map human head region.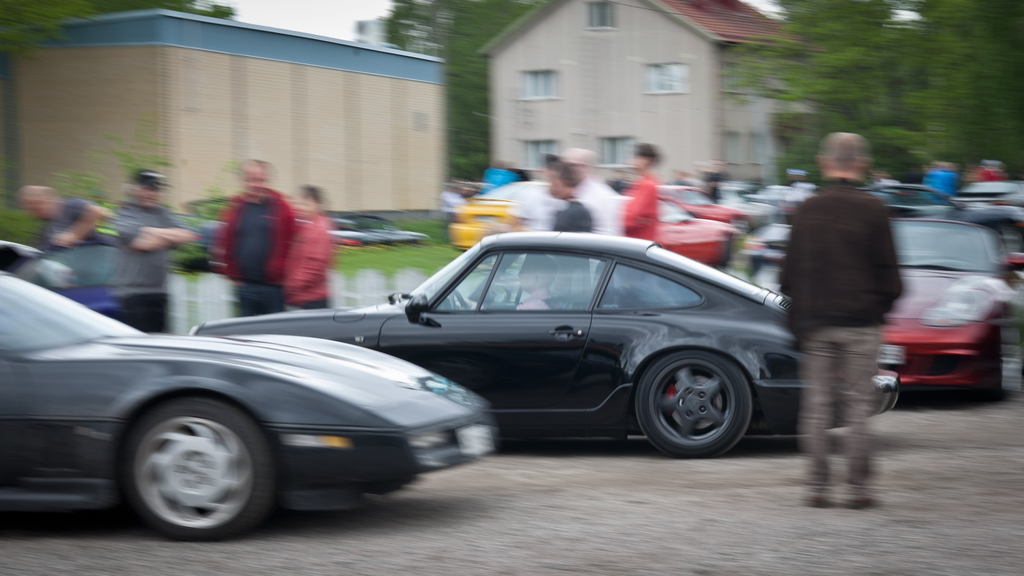
Mapped to crop(235, 156, 266, 198).
